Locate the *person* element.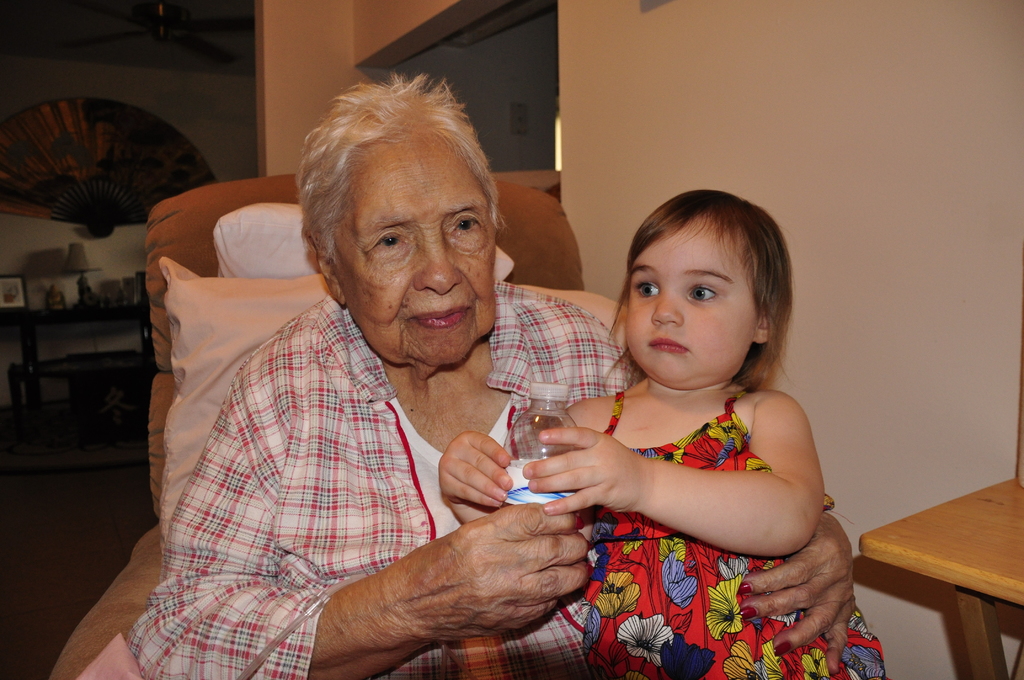
Element bbox: BBox(125, 67, 852, 679).
